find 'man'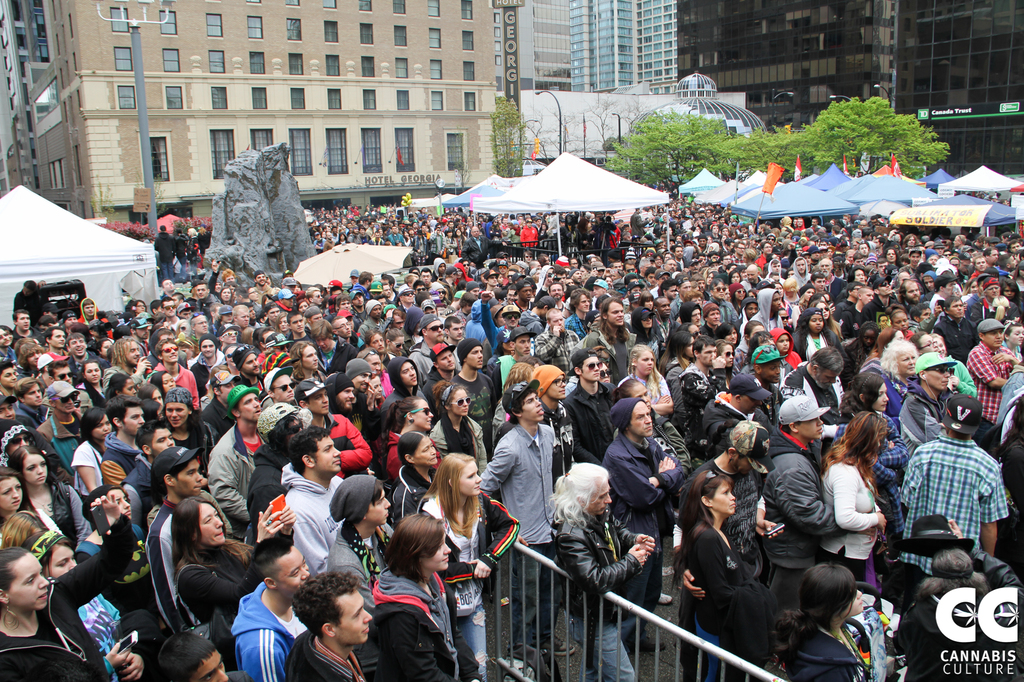
crop(449, 319, 468, 368)
